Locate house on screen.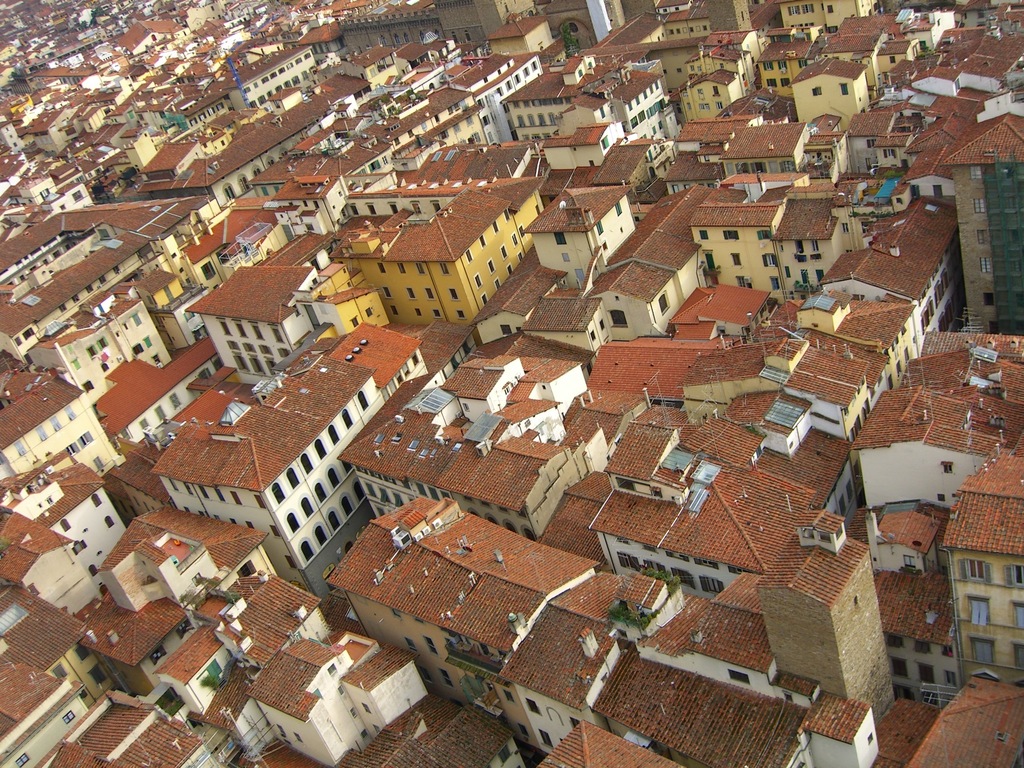
On screen at (277,637,349,760).
